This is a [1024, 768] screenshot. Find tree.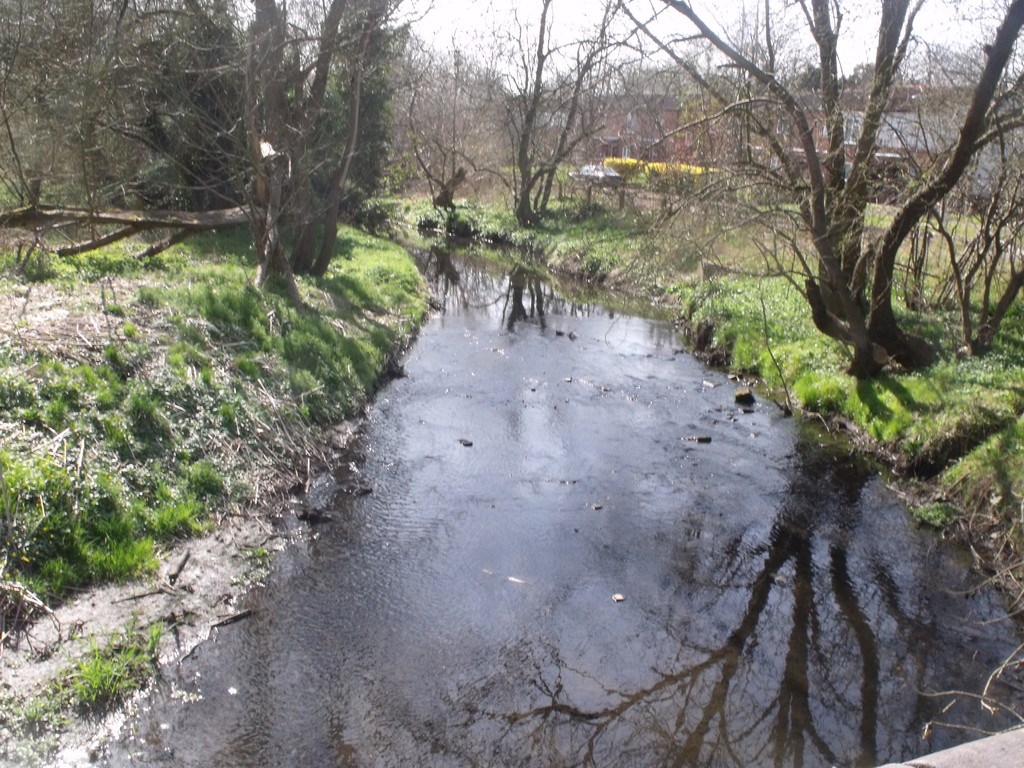
Bounding box: Rect(611, 0, 1023, 372).
